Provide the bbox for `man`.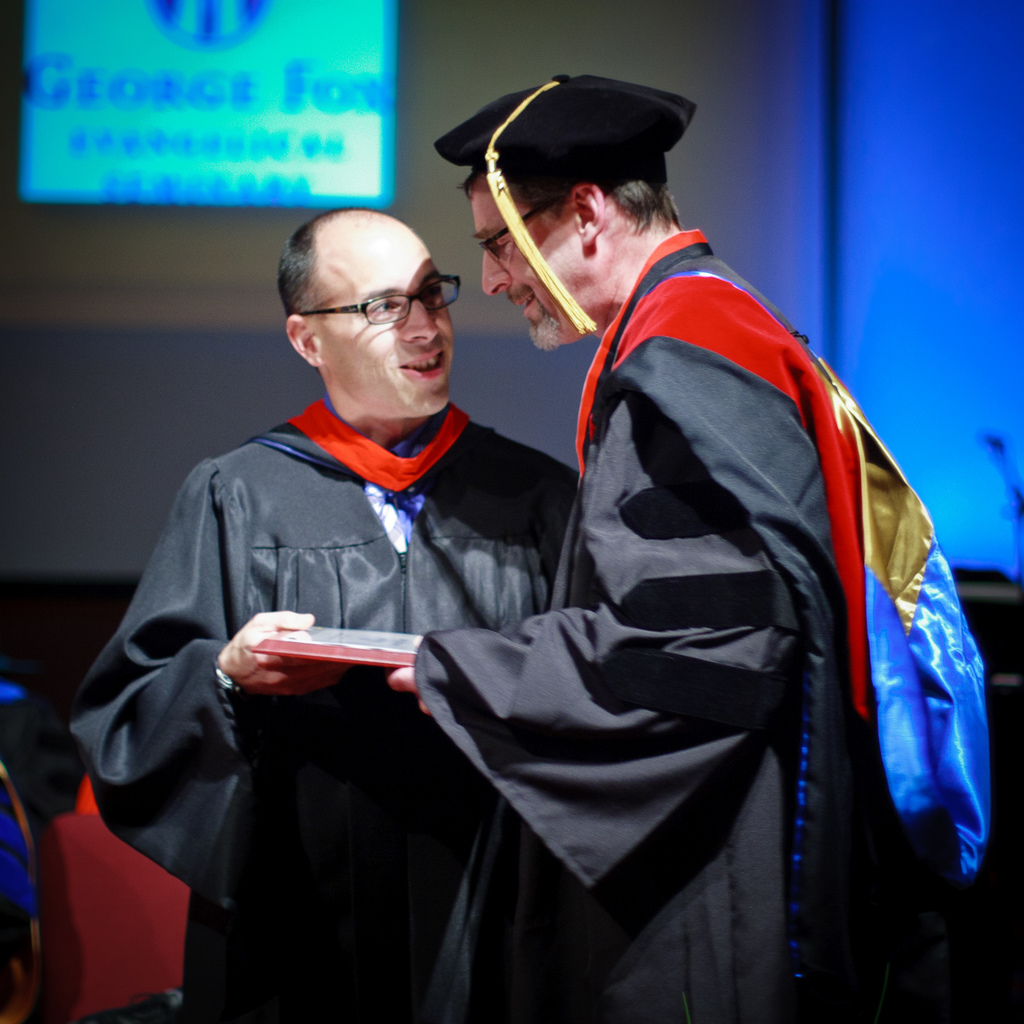
region(103, 208, 618, 1023).
